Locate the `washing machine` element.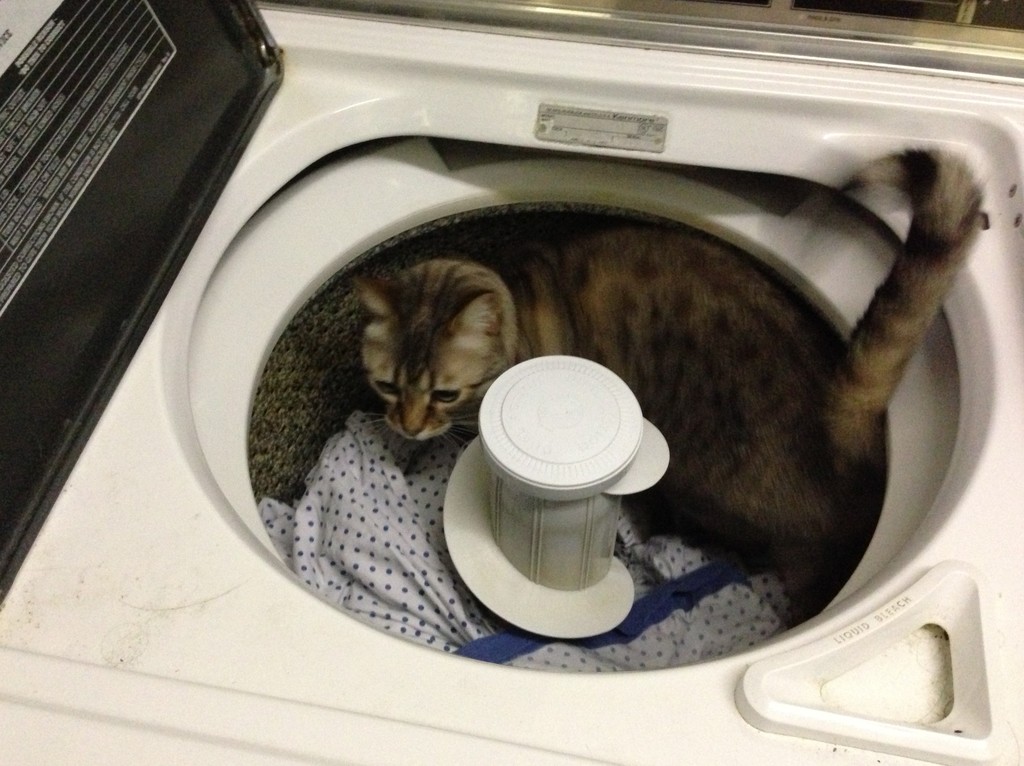
Element bbox: (0, 0, 1023, 765).
